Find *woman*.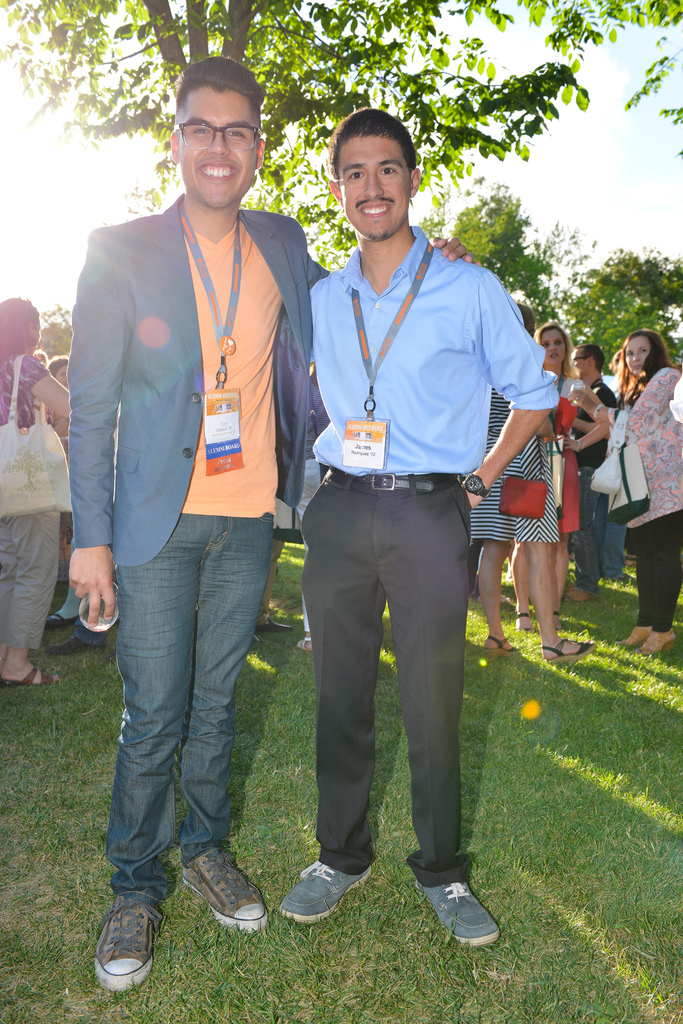
detection(463, 303, 609, 669).
